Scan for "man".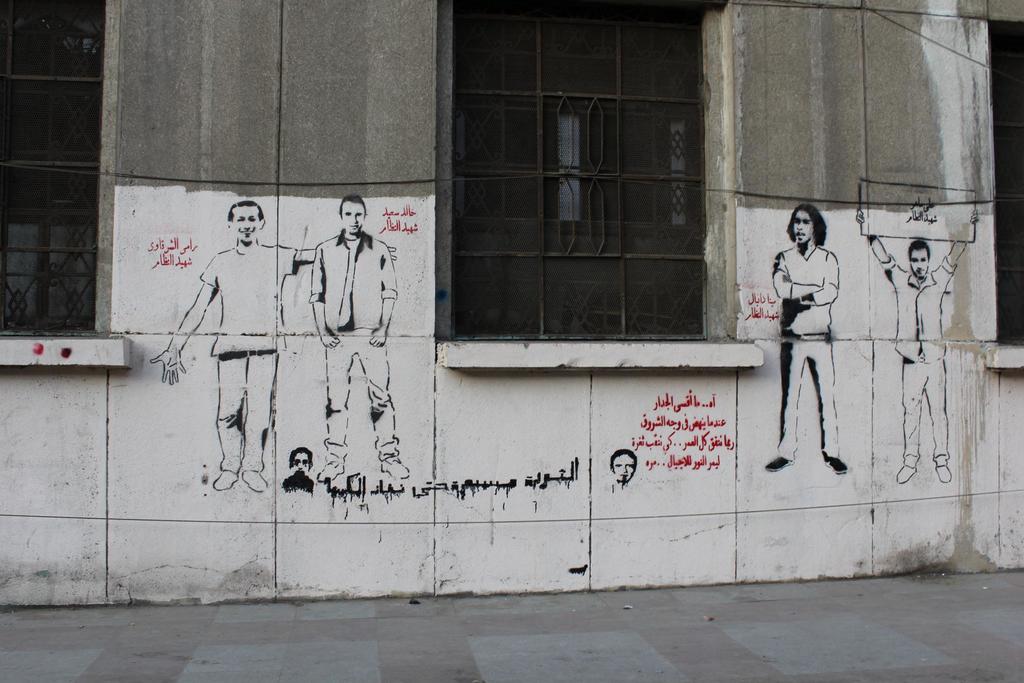
Scan result: <region>308, 199, 421, 486</region>.
